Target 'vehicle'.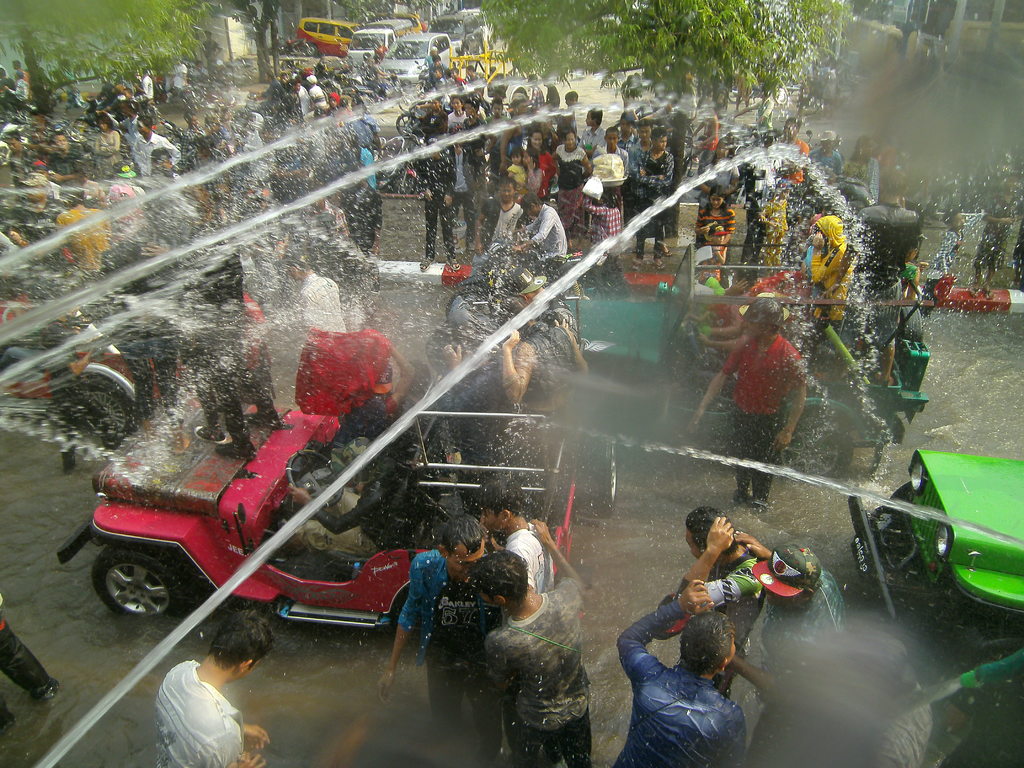
Target region: <region>0, 232, 268, 435</region>.
